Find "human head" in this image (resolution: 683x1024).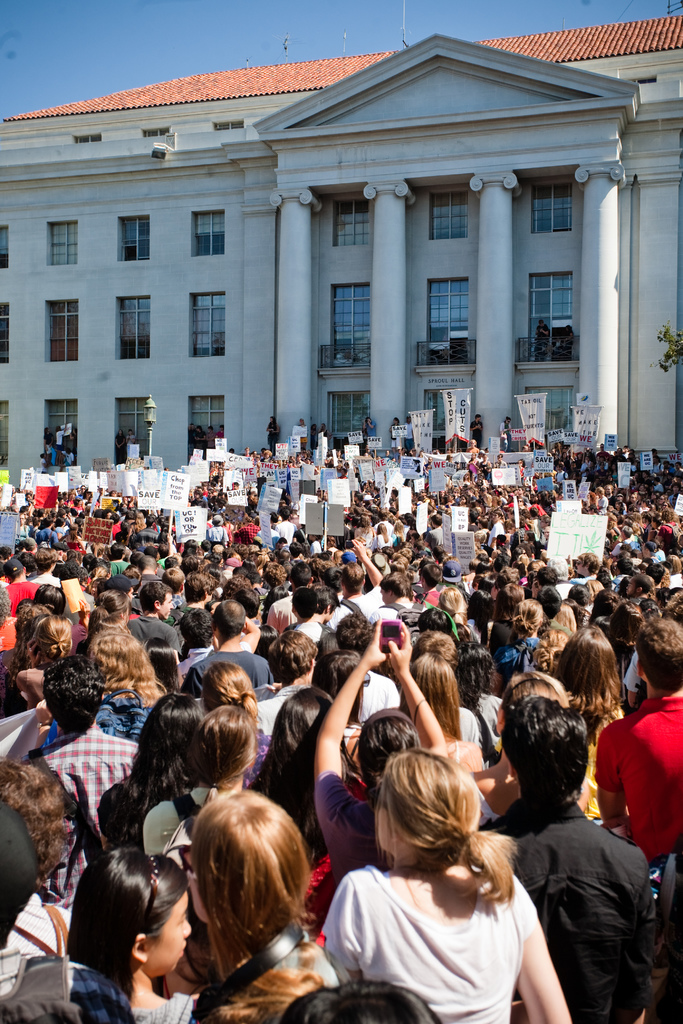
288,587,317,624.
